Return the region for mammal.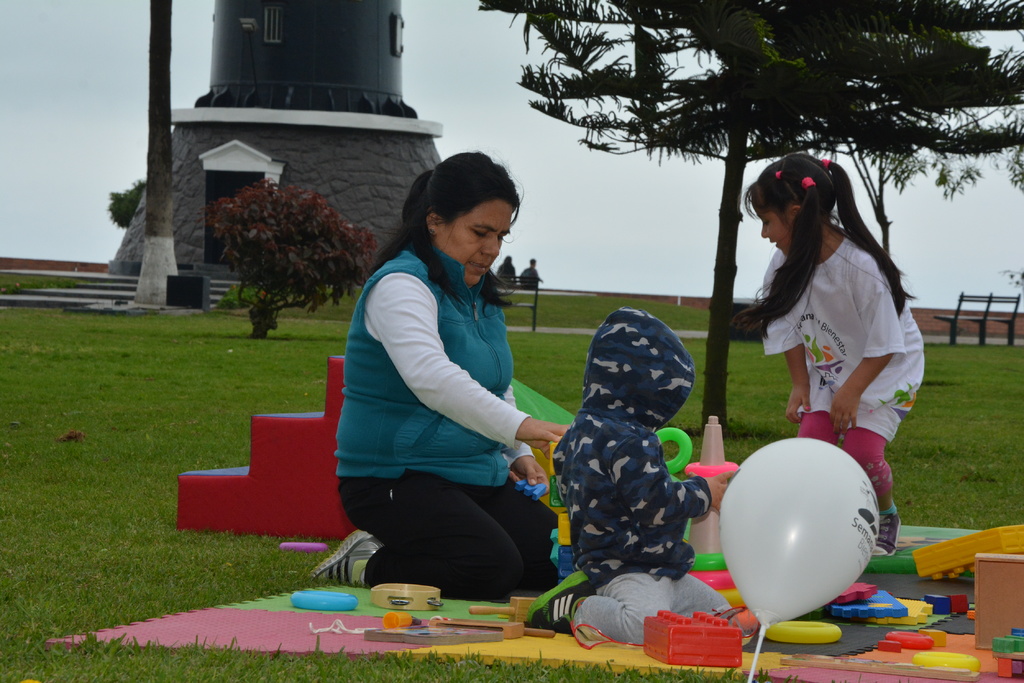
bbox=[524, 306, 739, 647].
